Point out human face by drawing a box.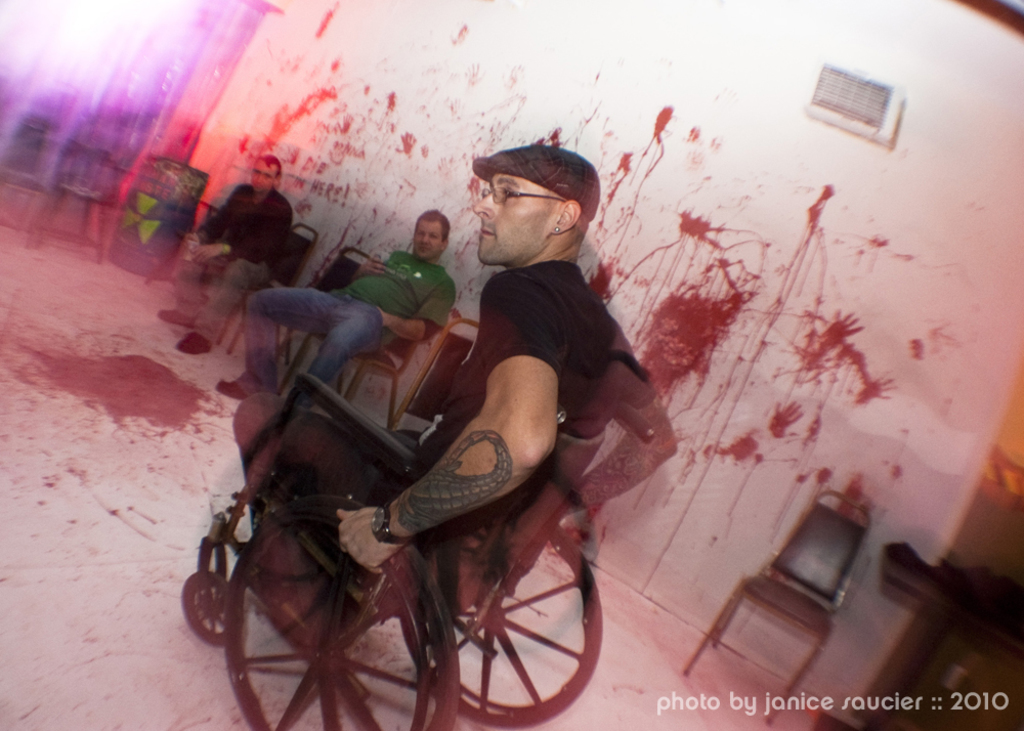
bbox=[413, 224, 439, 261].
